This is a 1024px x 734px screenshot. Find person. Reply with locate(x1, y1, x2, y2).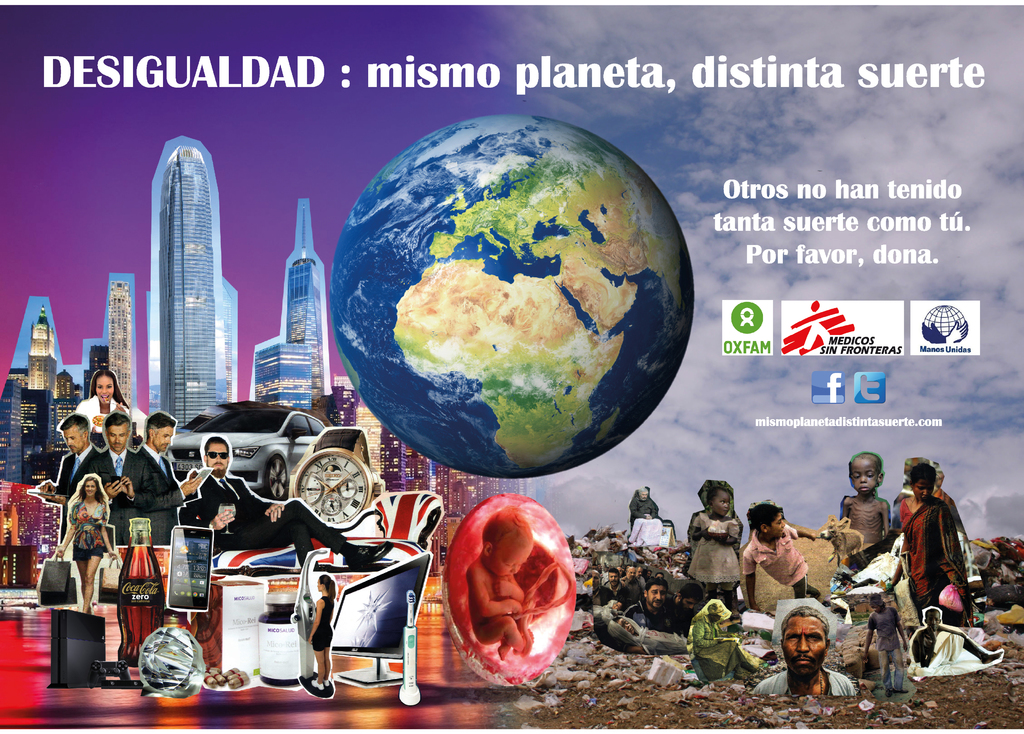
locate(885, 457, 982, 623).
